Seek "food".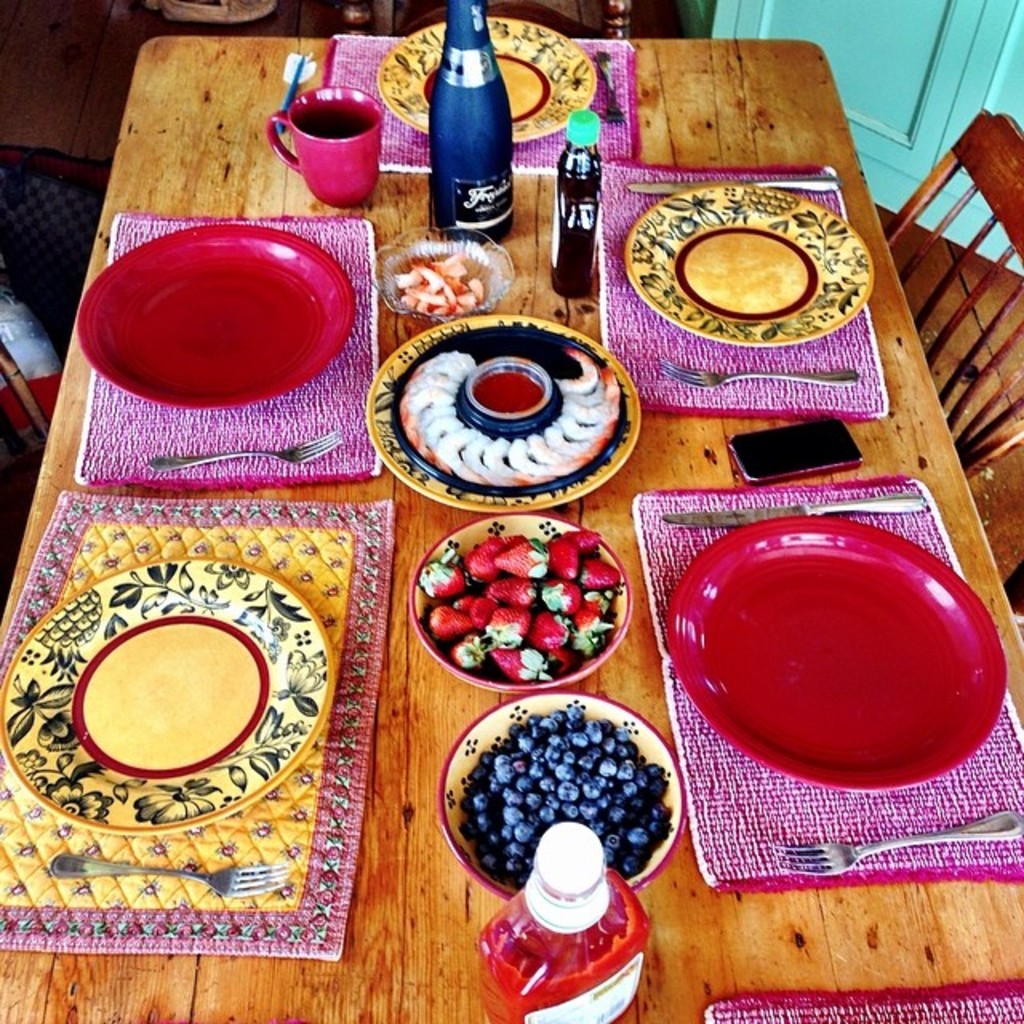
<region>392, 248, 486, 317</region>.
